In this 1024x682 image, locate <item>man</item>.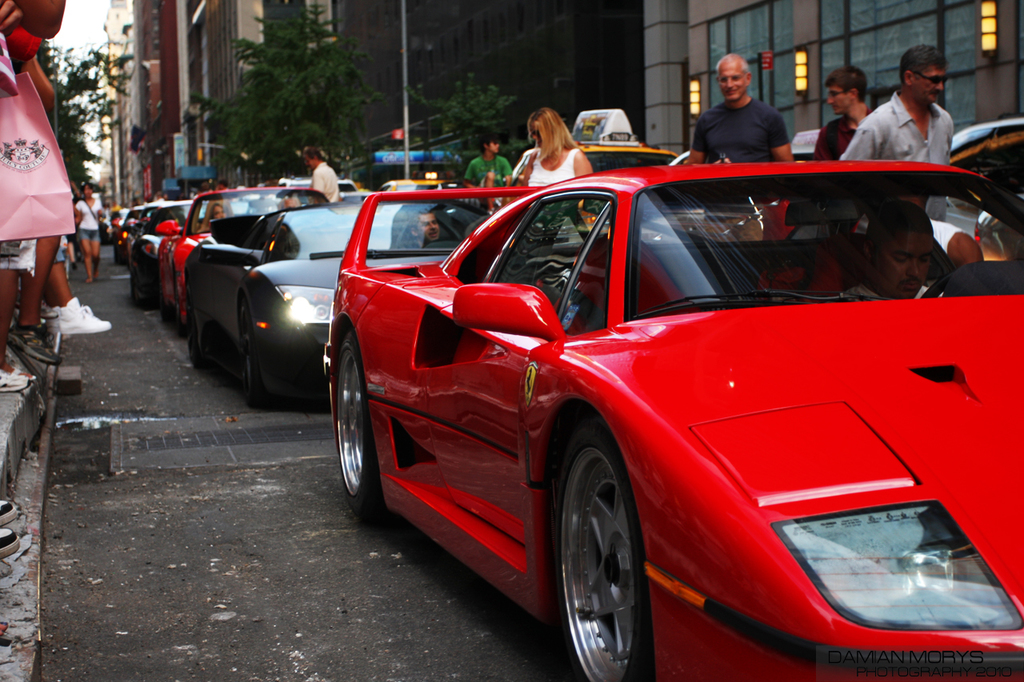
Bounding box: box=[394, 209, 441, 250].
